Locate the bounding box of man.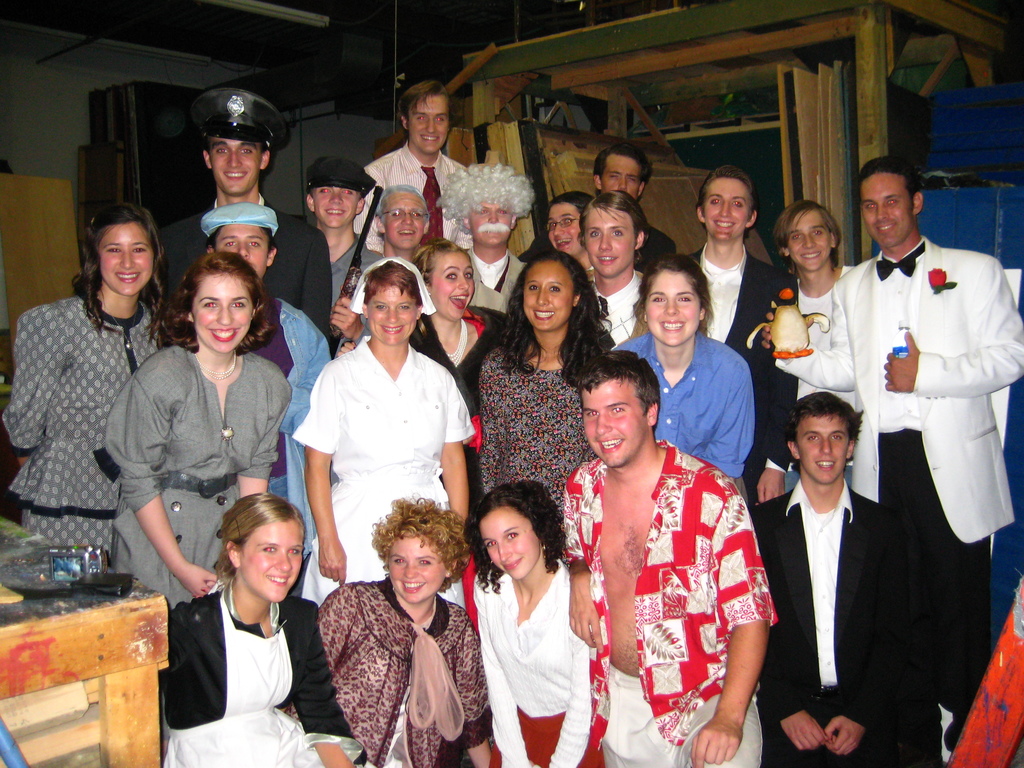
Bounding box: detection(207, 204, 335, 554).
